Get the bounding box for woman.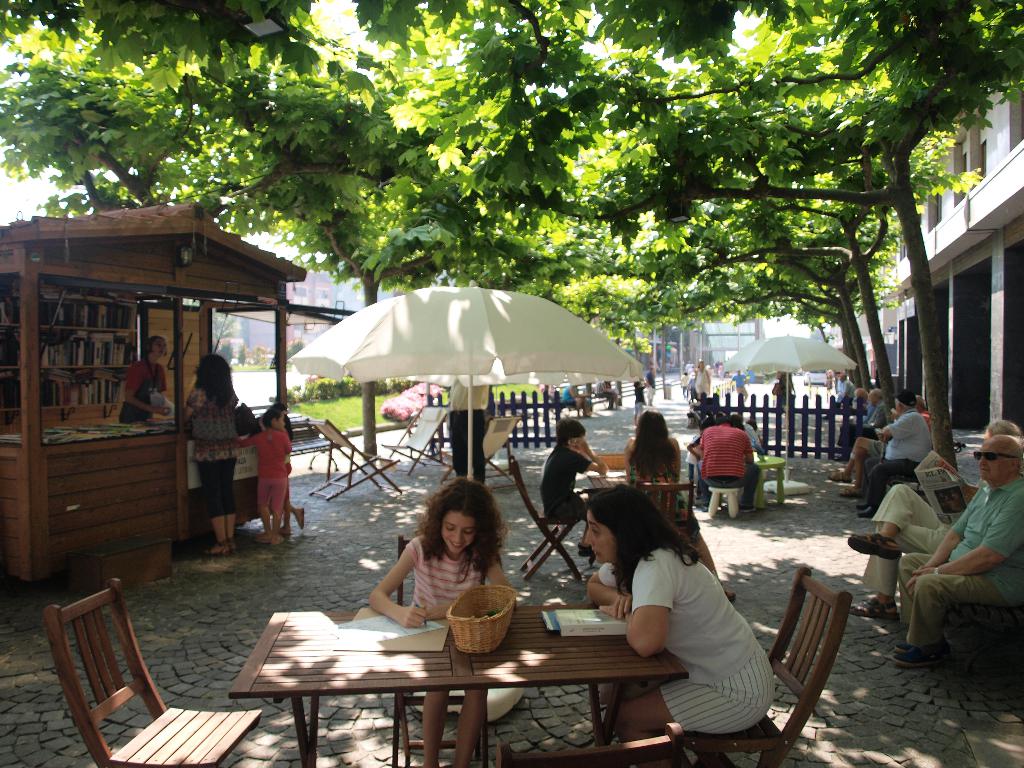
box=[603, 488, 778, 746].
